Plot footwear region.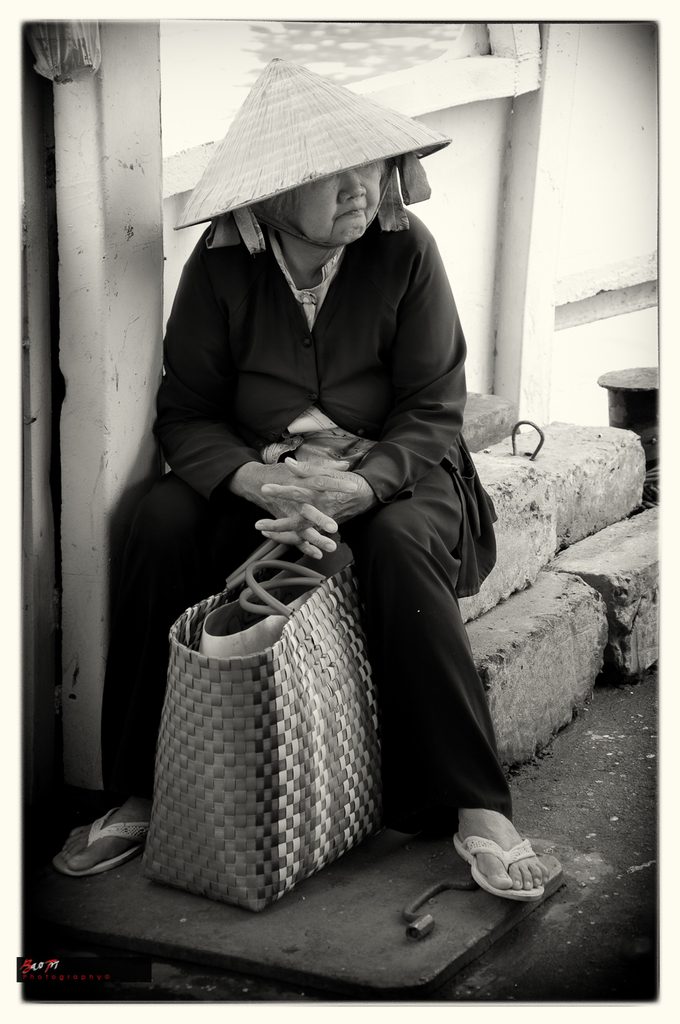
Plotted at 449, 821, 543, 902.
